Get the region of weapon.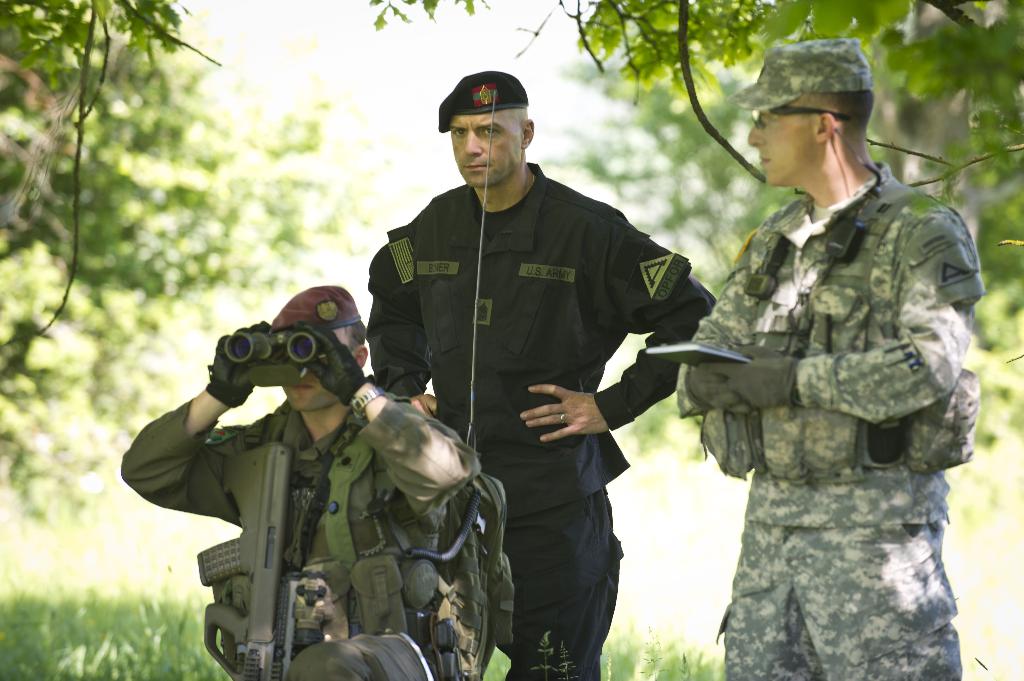
detection(193, 448, 292, 680).
